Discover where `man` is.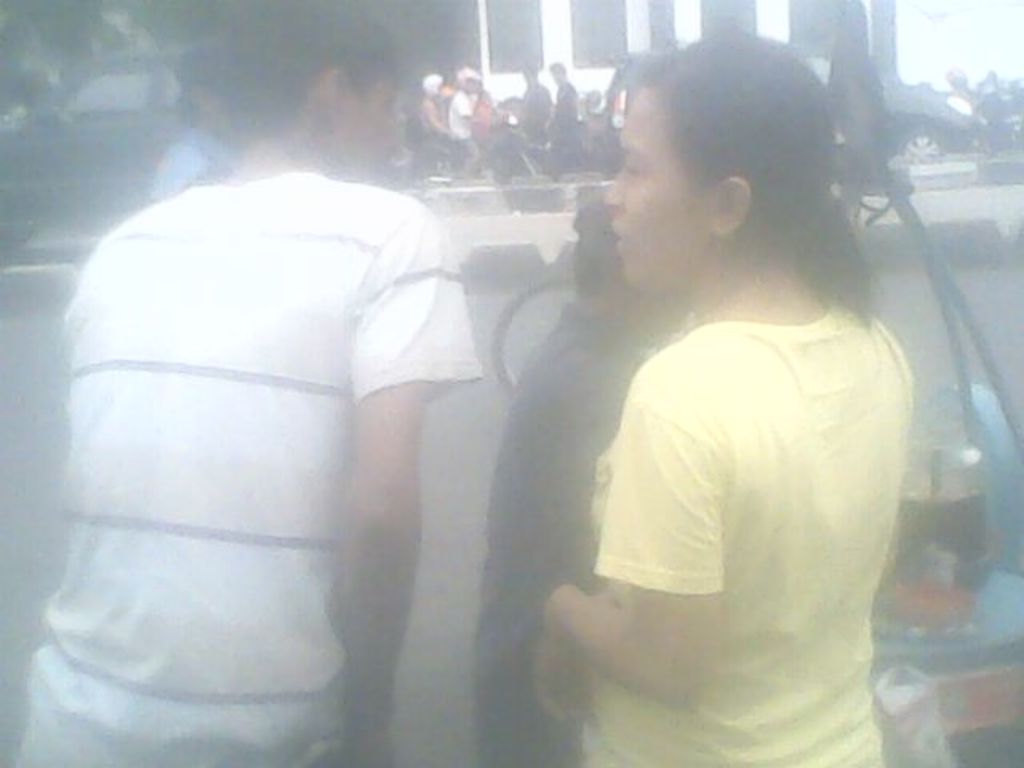
Discovered at select_region(416, 75, 466, 171).
